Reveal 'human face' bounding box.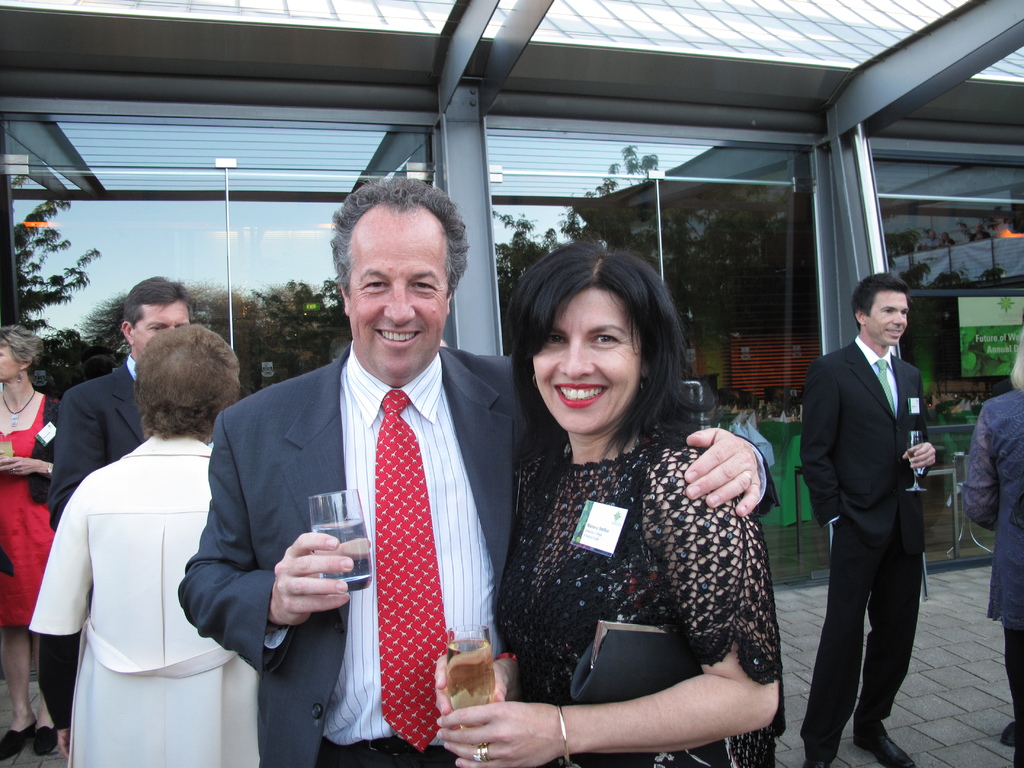
Revealed: detection(133, 304, 190, 352).
